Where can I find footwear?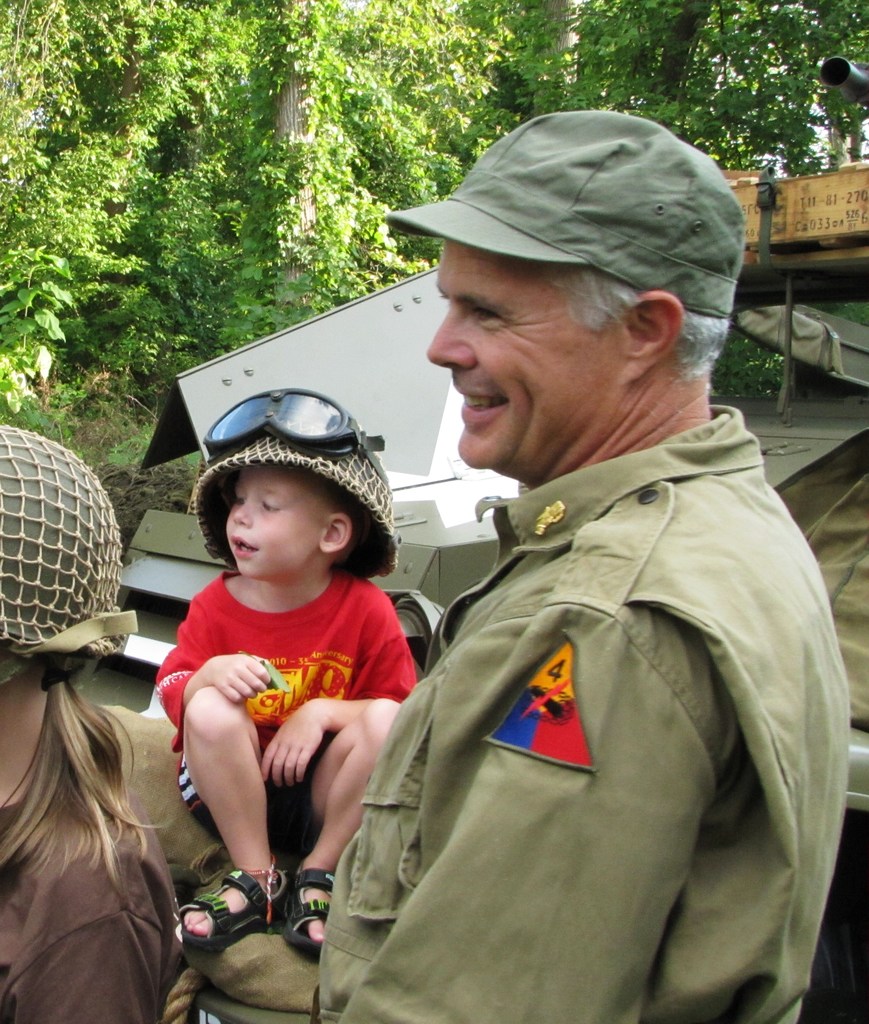
You can find it at left=269, top=860, right=351, bottom=952.
